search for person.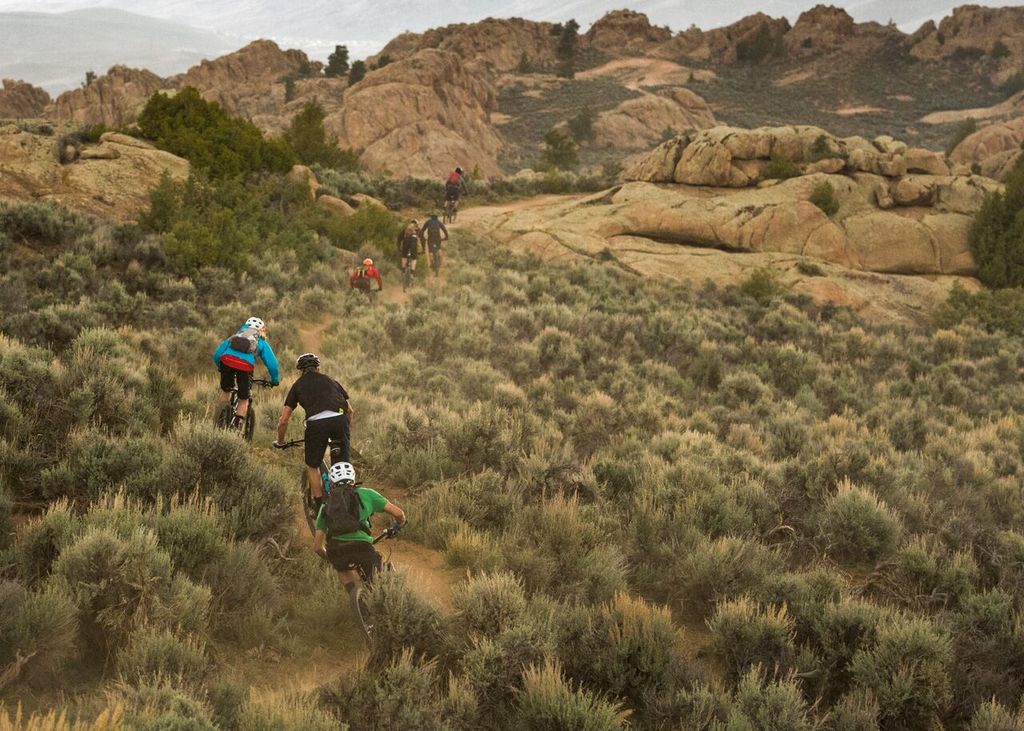
Found at l=422, t=209, r=452, b=248.
